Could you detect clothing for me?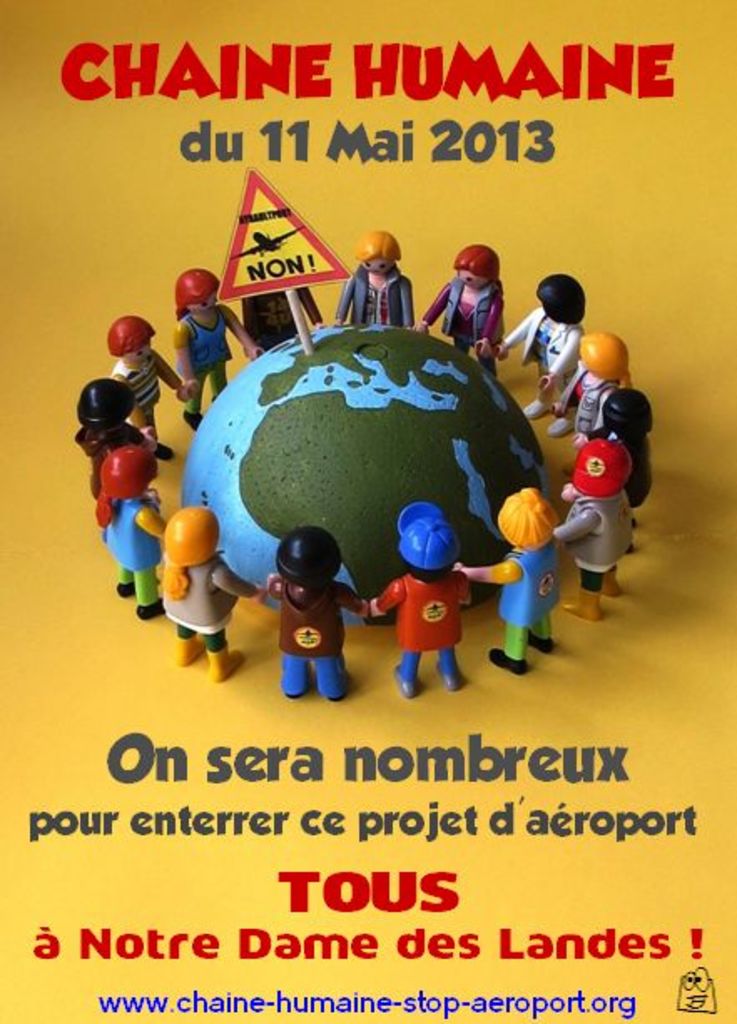
Detection result: [336,271,418,331].
